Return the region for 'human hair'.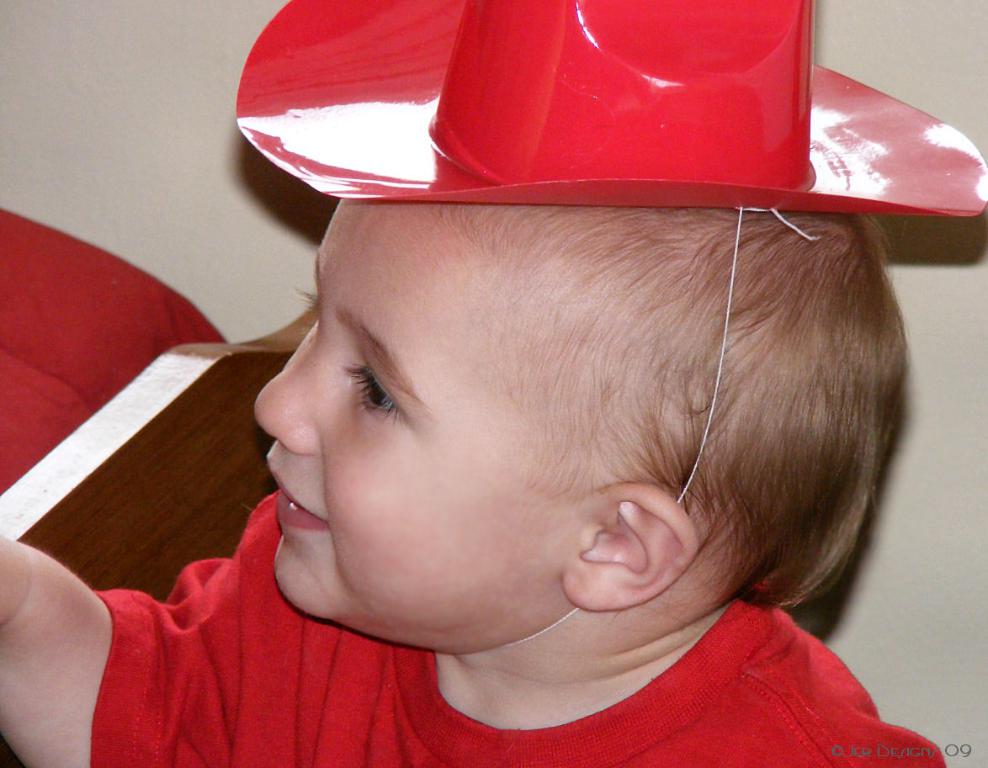
442,193,916,610.
